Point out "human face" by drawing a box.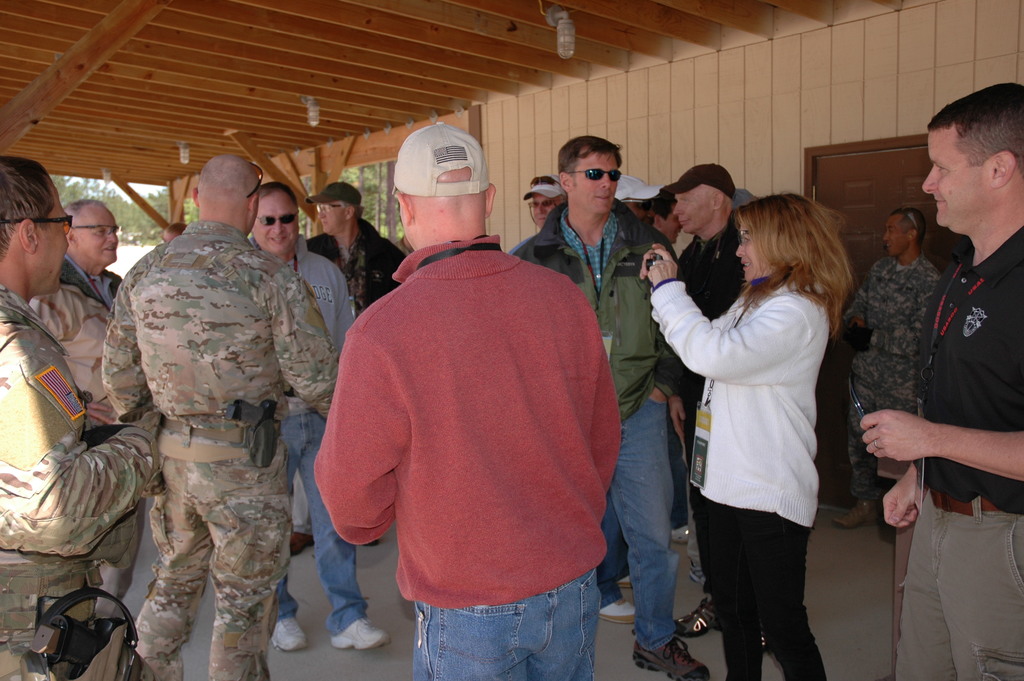
740/219/761/278.
